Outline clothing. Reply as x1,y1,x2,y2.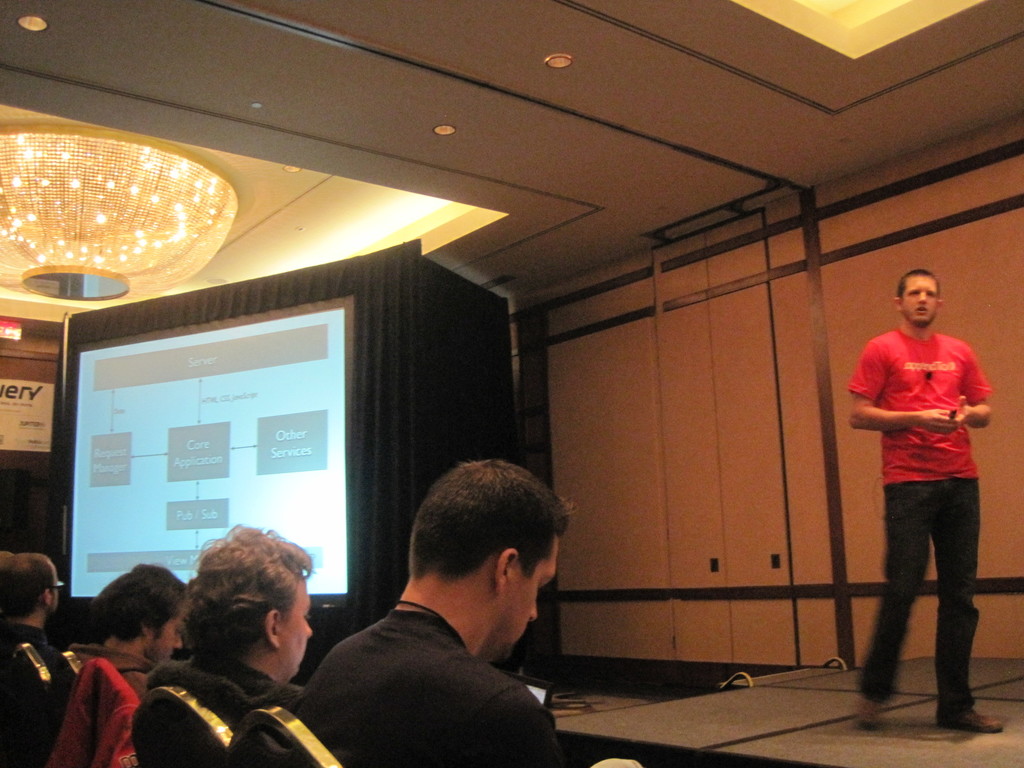
0,628,97,767.
